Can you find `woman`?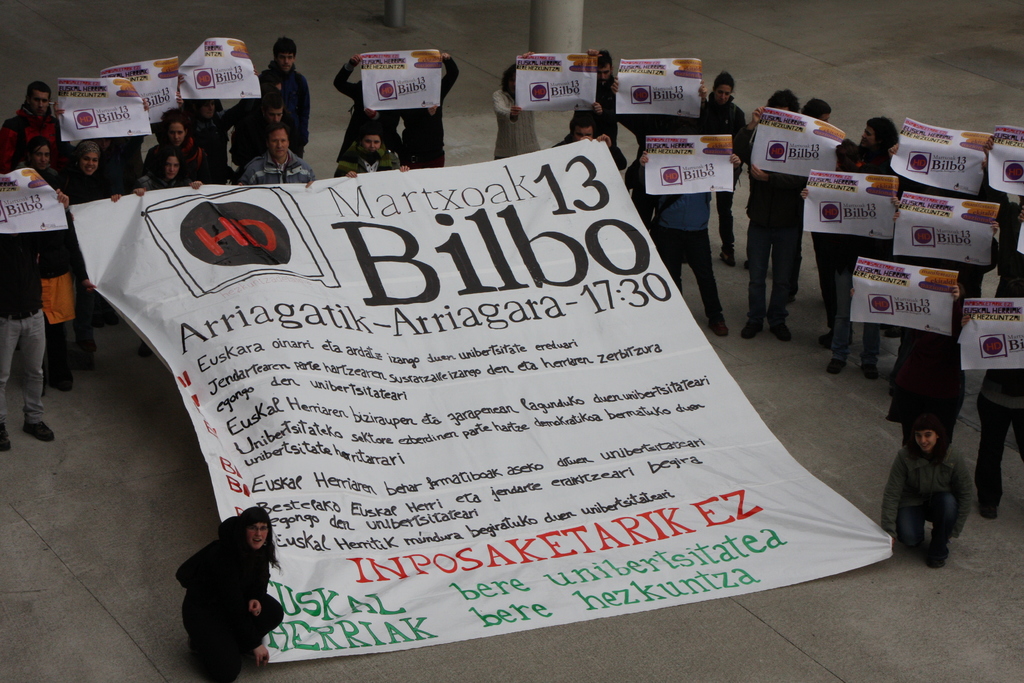
Yes, bounding box: (144,110,211,183).
